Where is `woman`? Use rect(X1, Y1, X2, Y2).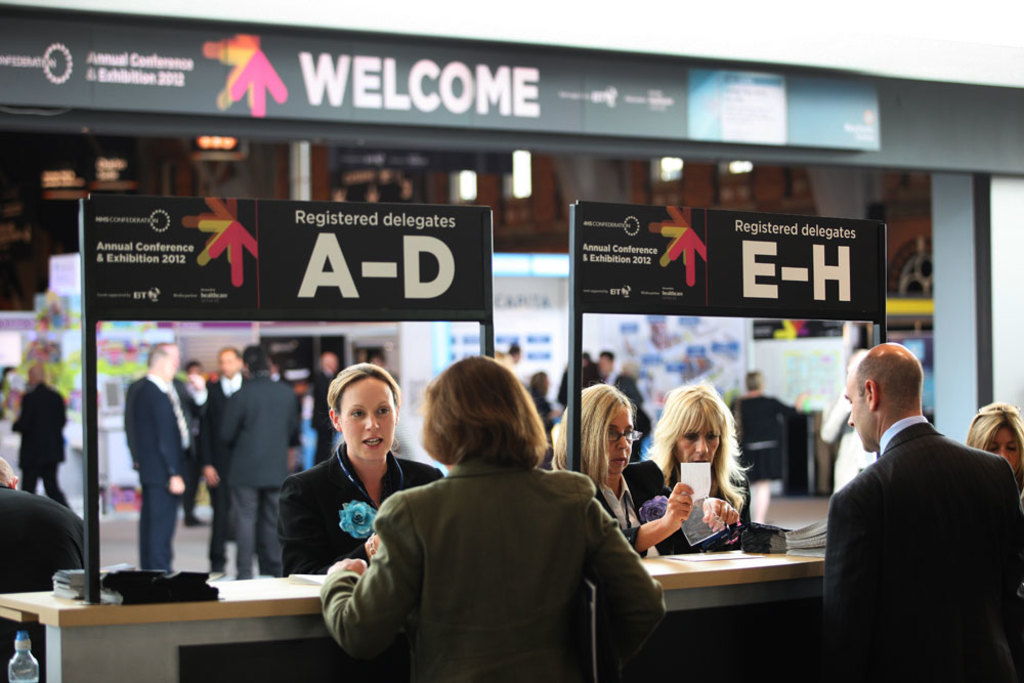
rect(272, 361, 446, 579).
